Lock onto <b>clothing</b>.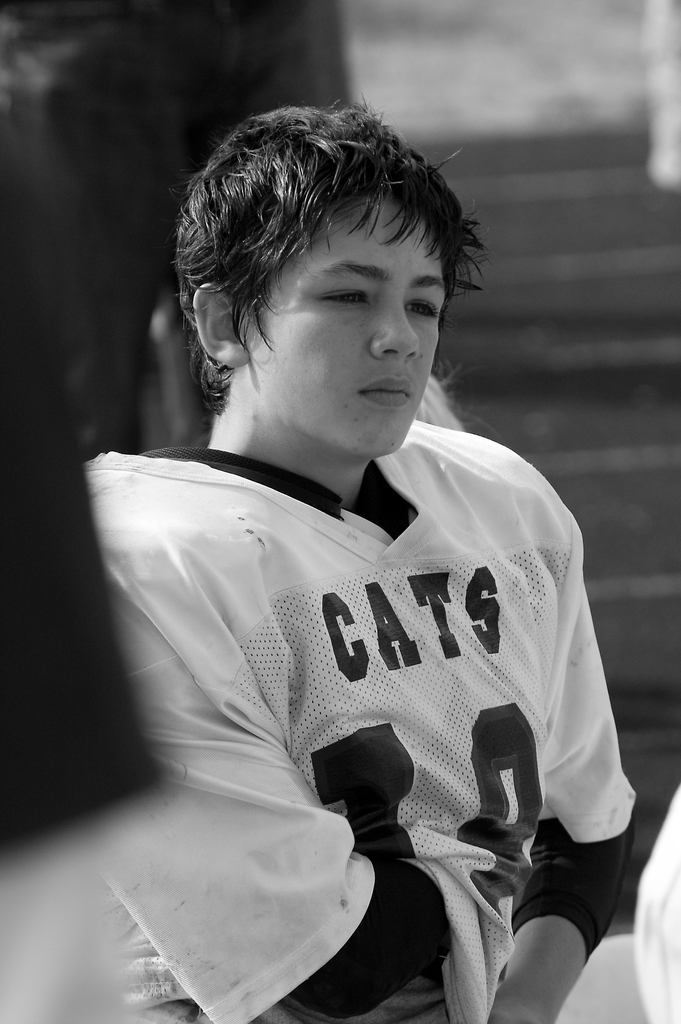
Locked: bbox(80, 415, 639, 1023).
